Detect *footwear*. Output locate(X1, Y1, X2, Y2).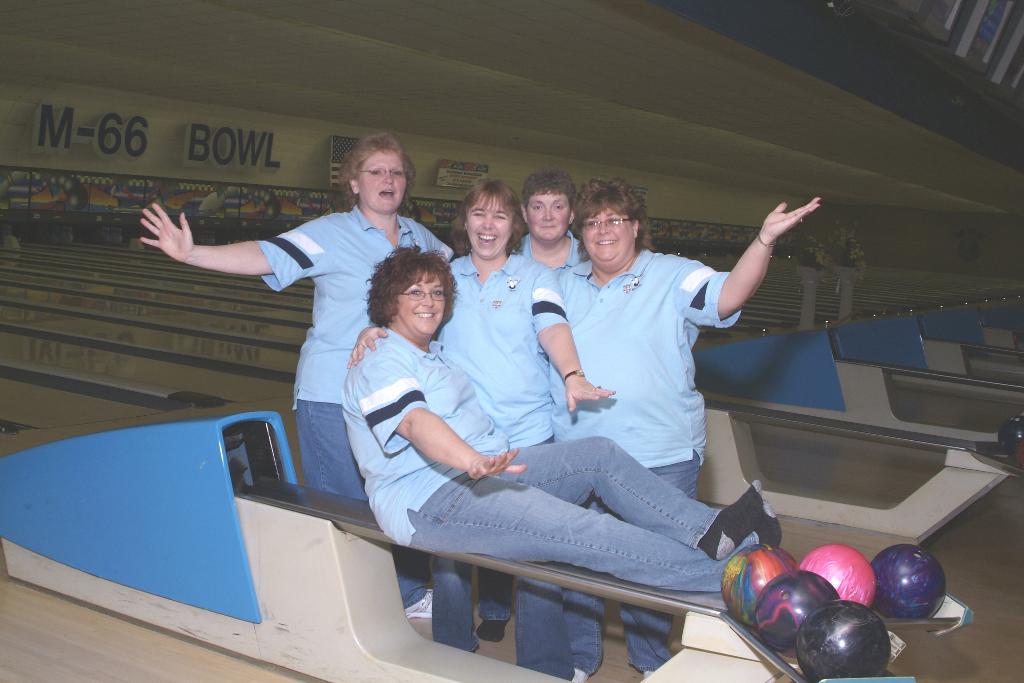
locate(572, 673, 592, 679).
